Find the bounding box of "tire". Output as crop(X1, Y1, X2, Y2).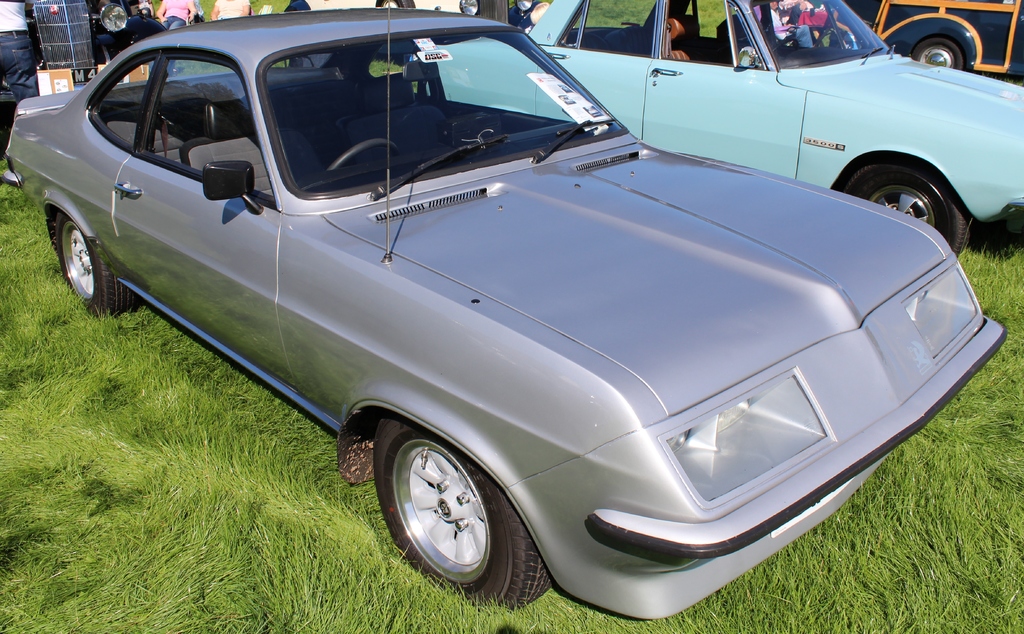
crop(837, 154, 979, 267).
